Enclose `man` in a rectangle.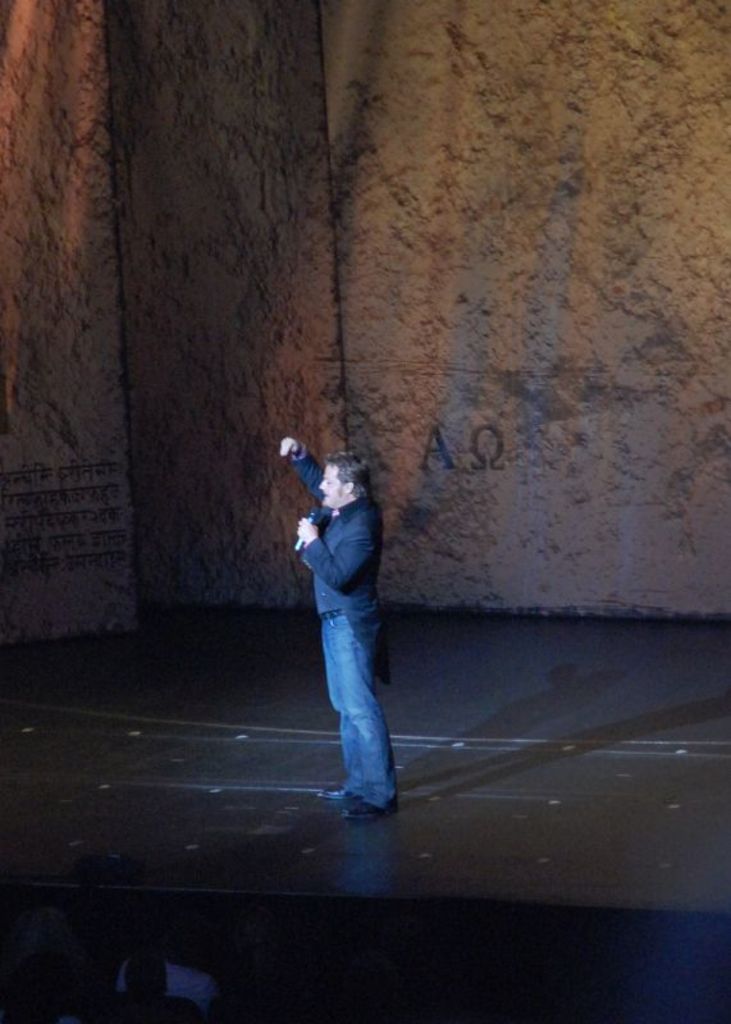
279 425 411 824.
